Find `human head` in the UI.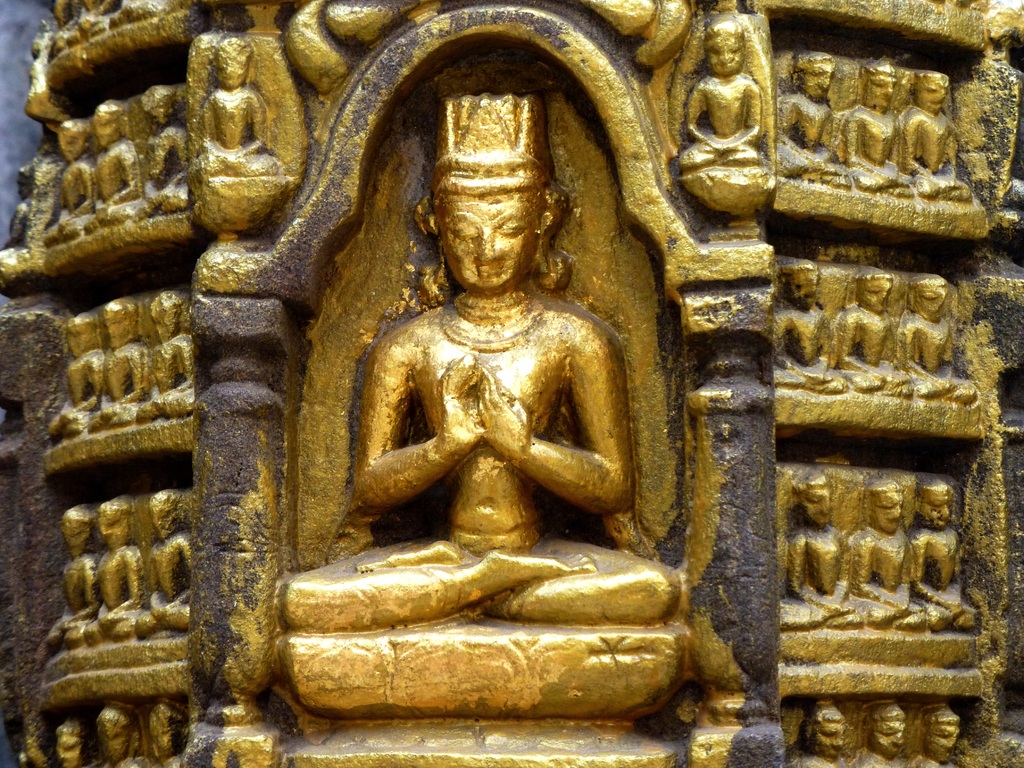
UI element at box(915, 70, 950, 111).
